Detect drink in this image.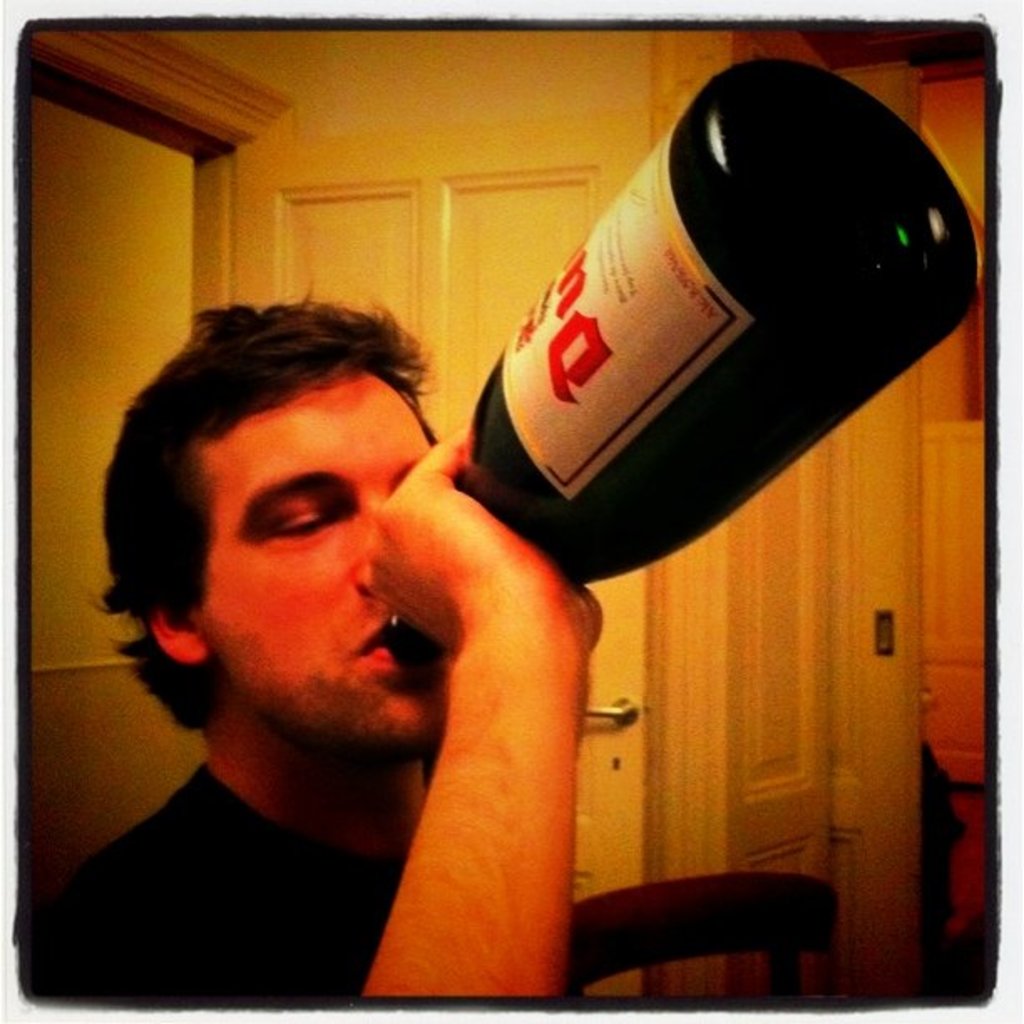
Detection: locate(418, 107, 991, 629).
